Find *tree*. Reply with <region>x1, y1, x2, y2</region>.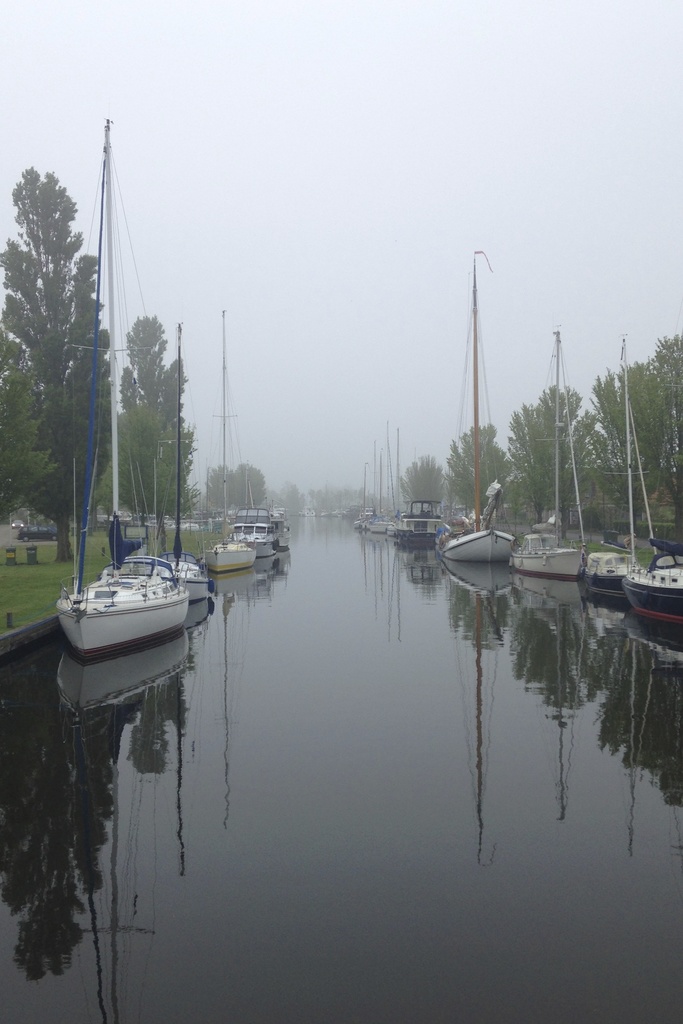
<region>447, 426, 518, 515</region>.
